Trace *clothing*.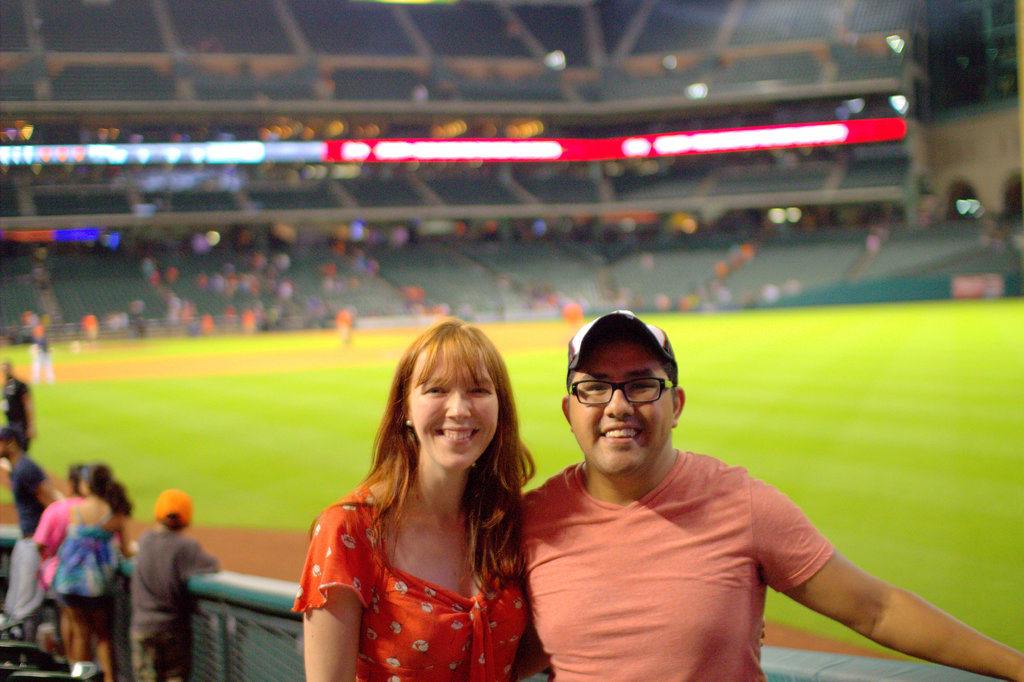
Traced to x1=514, y1=459, x2=835, y2=677.
